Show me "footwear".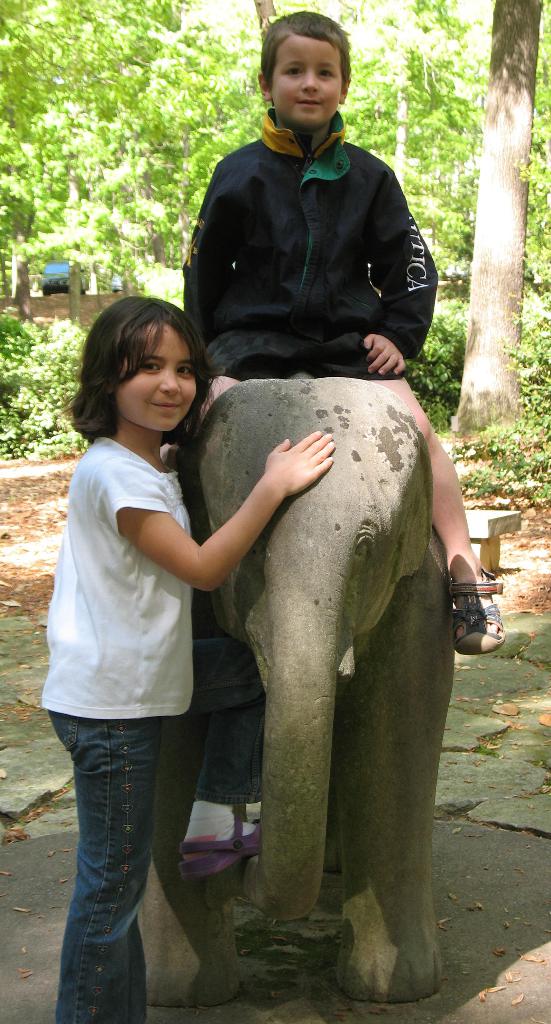
"footwear" is here: {"left": 455, "top": 575, "right": 518, "bottom": 650}.
